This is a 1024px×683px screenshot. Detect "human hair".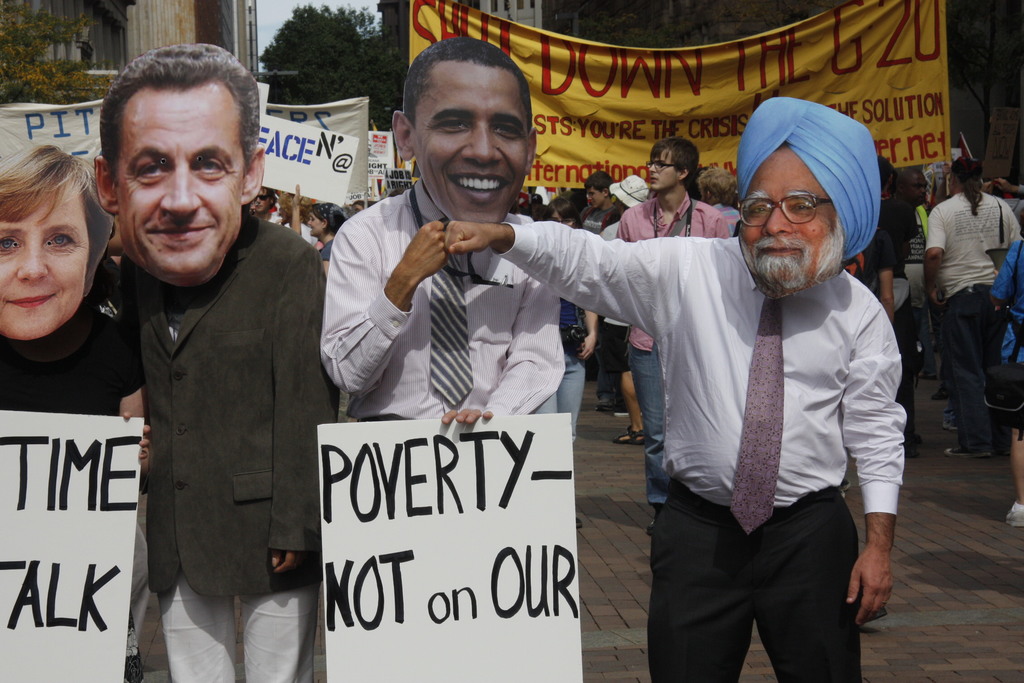
326,213,346,236.
